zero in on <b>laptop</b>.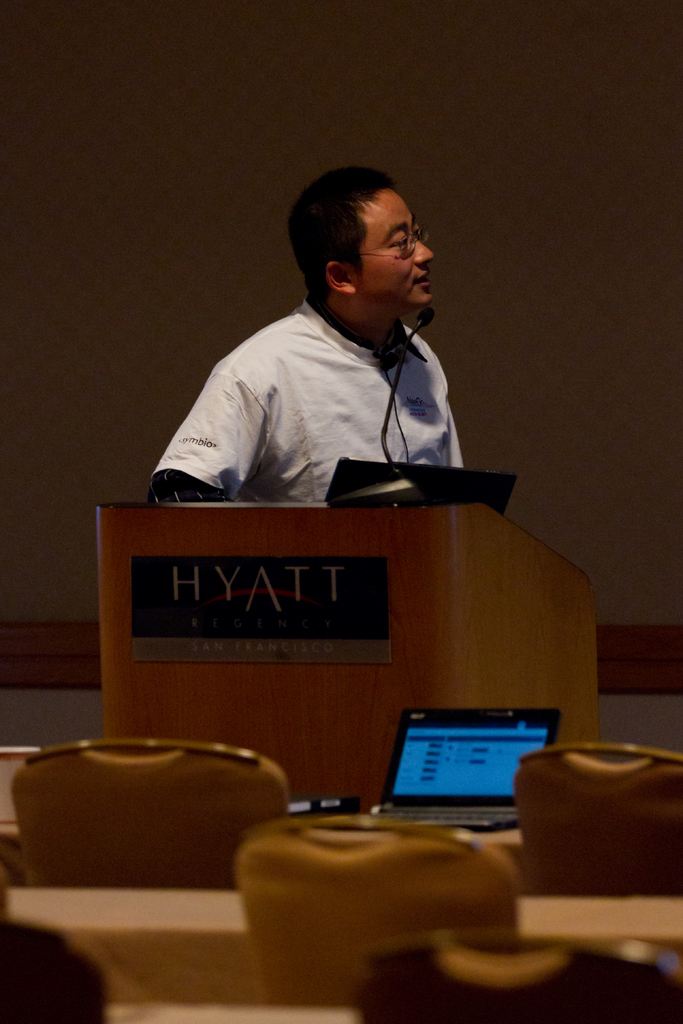
Zeroed in: 380, 702, 550, 833.
